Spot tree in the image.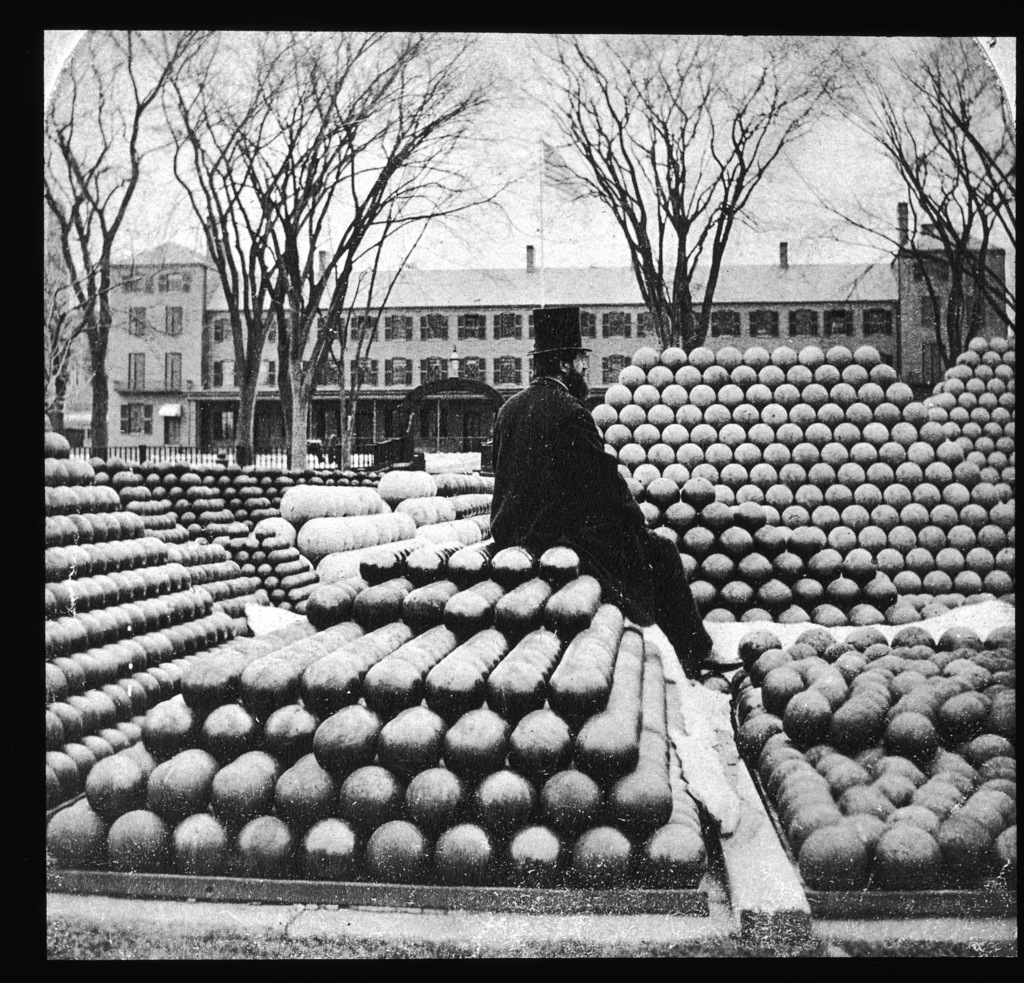
tree found at x1=523 y1=29 x2=874 y2=372.
